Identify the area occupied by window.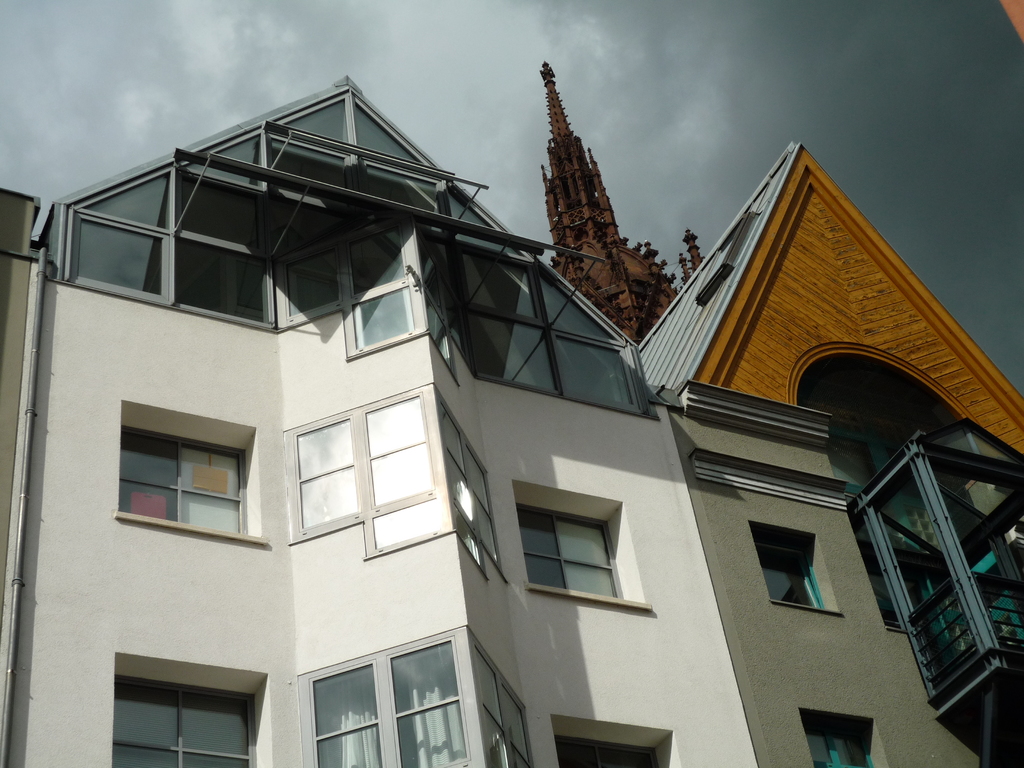
Area: BBox(117, 680, 260, 767).
